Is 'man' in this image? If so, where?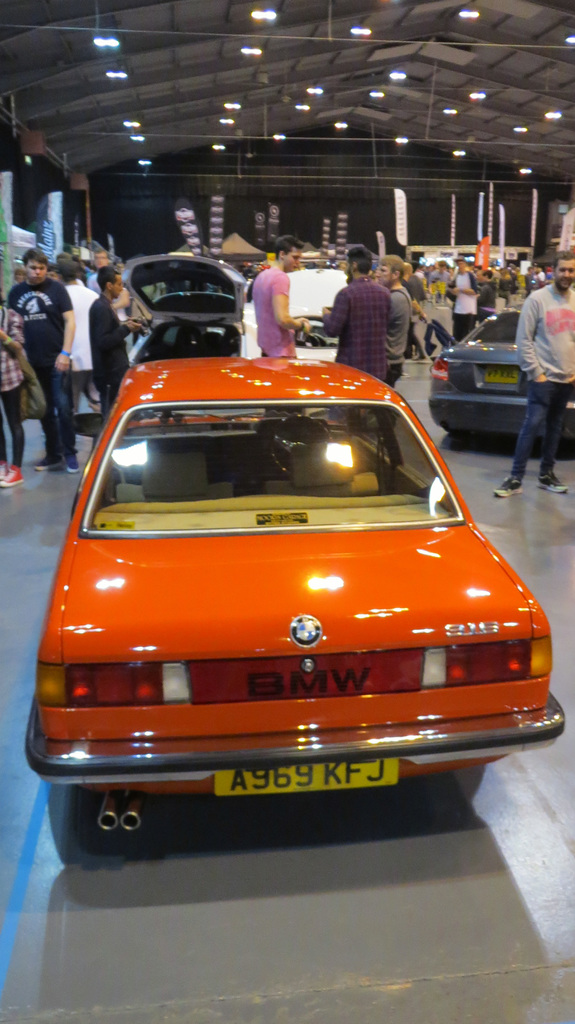
Yes, at <bbox>474, 269, 496, 325</bbox>.
